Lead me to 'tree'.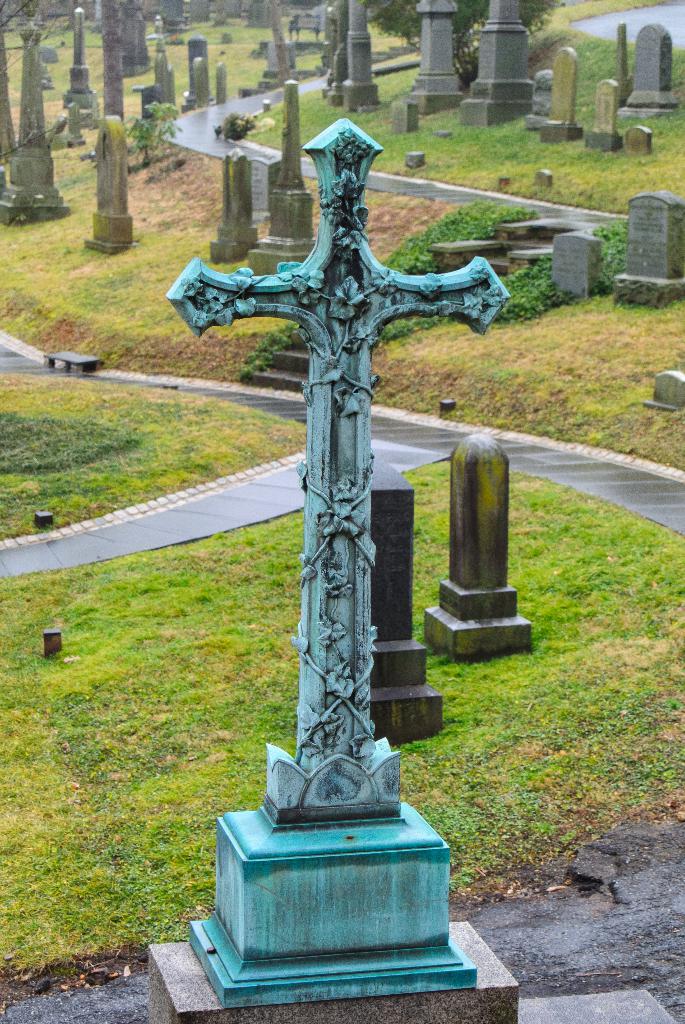
Lead to BBox(356, 0, 561, 89).
